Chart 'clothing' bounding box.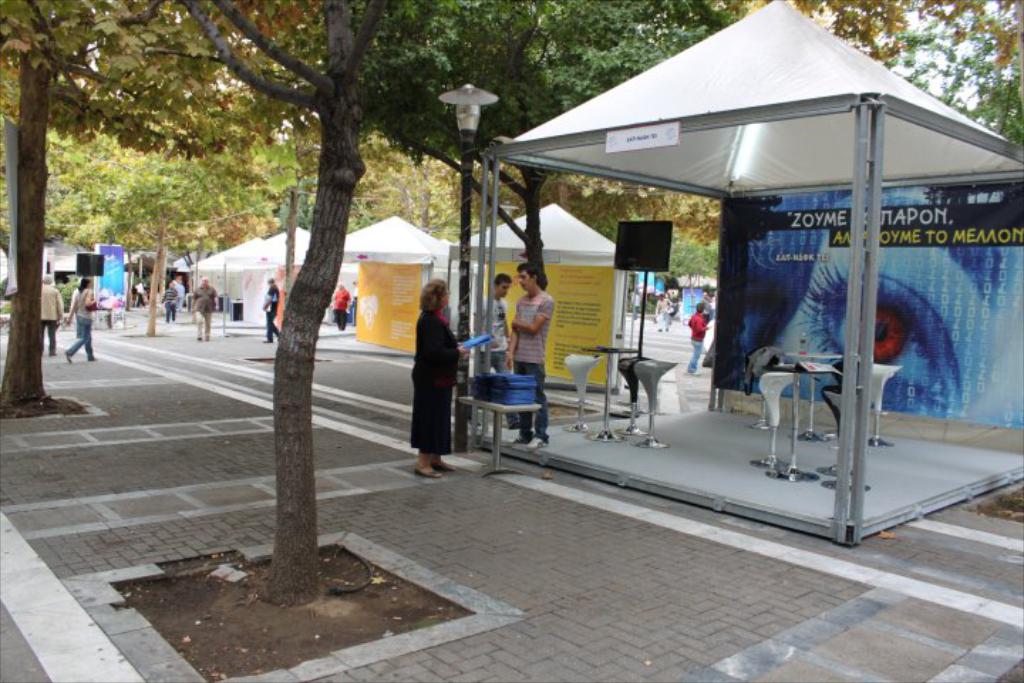
Charted: BBox(475, 297, 522, 411).
